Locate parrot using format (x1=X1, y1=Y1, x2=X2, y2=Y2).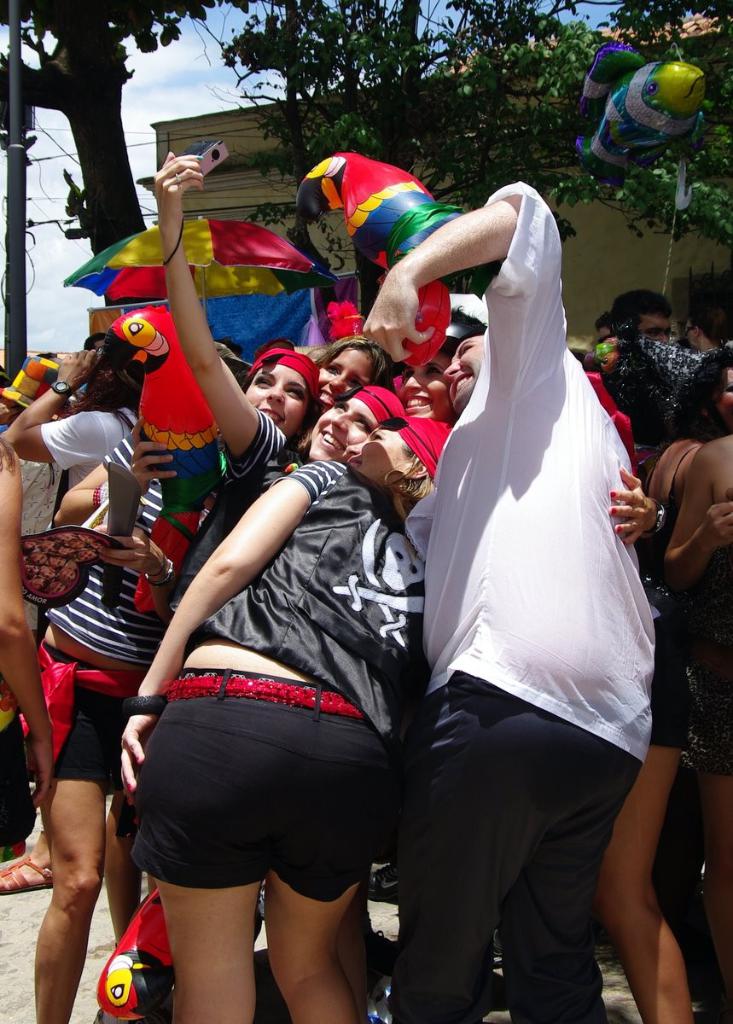
(x1=97, y1=885, x2=180, y2=1023).
